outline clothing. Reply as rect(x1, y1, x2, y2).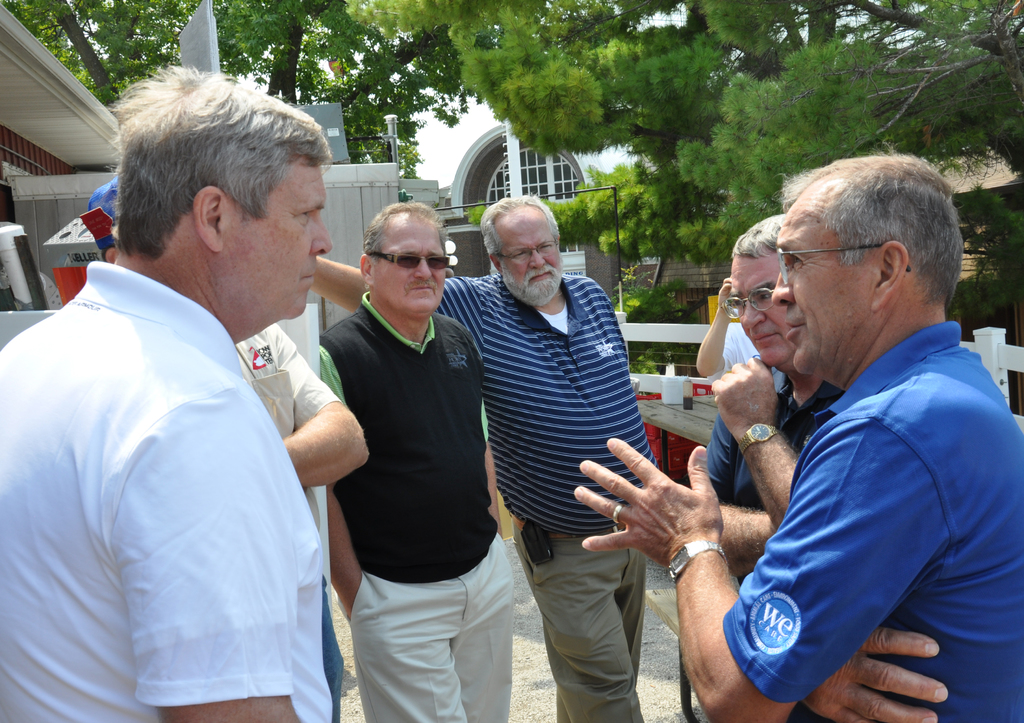
rect(0, 262, 332, 722).
